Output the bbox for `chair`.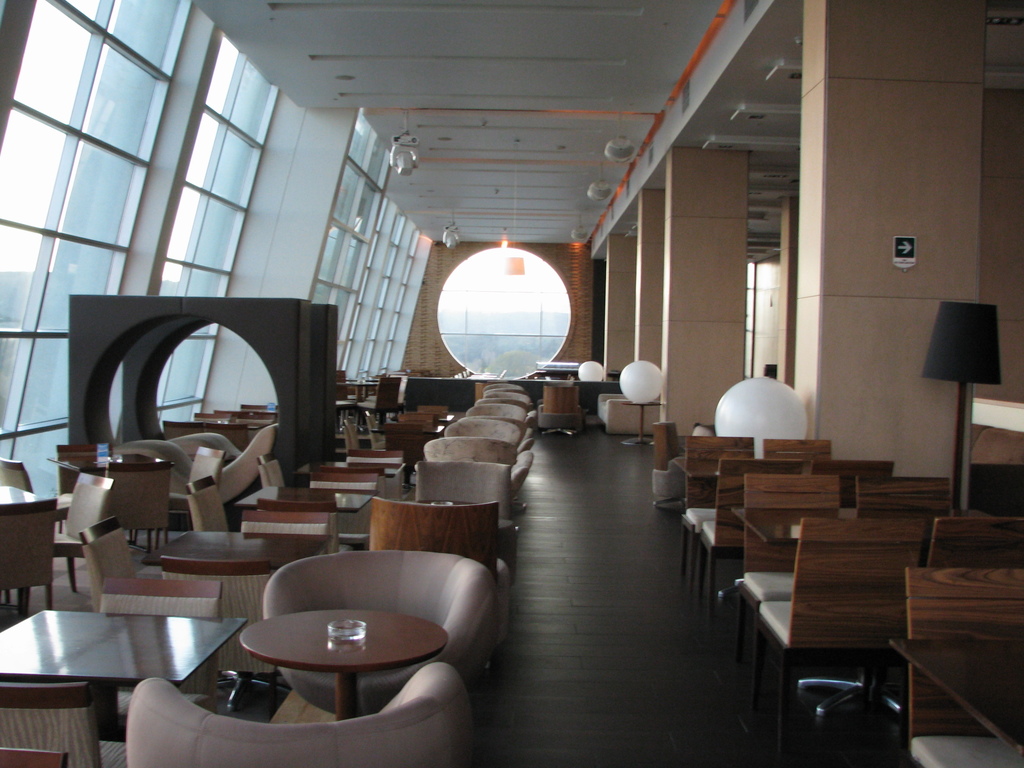
<region>814, 461, 895, 511</region>.
